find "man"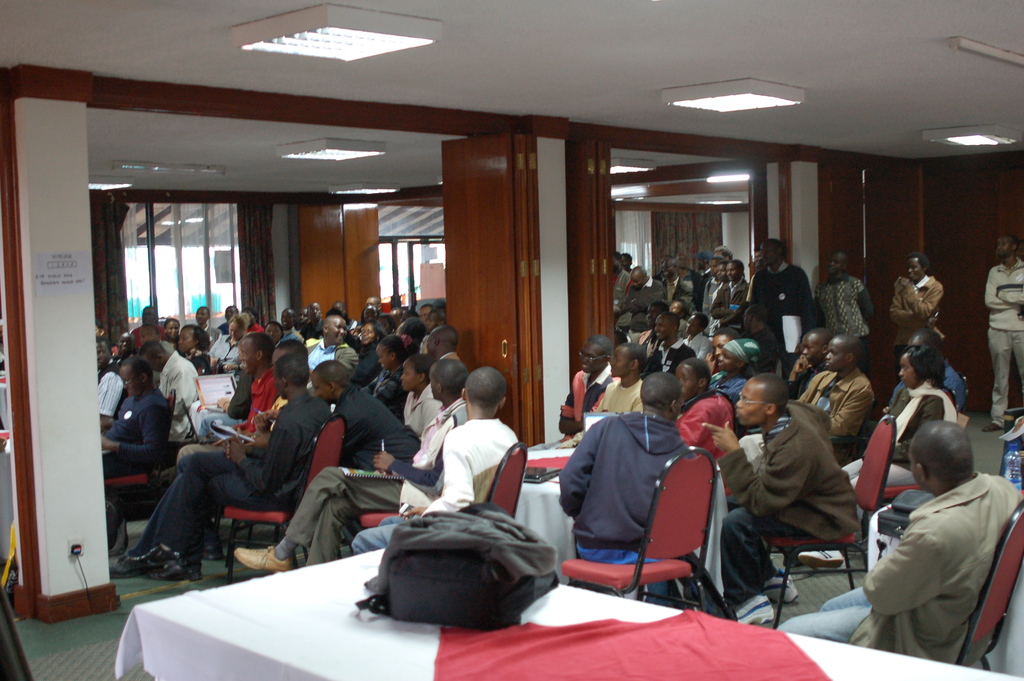
crop(777, 329, 832, 406)
